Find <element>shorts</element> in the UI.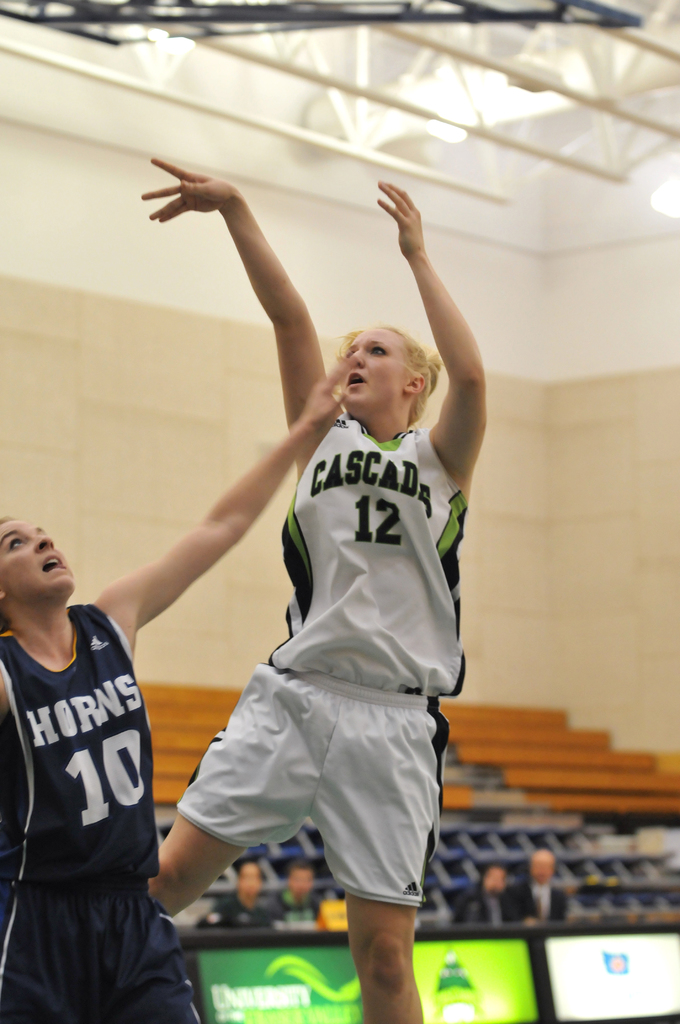
UI element at bbox=[0, 893, 201, 1023].
